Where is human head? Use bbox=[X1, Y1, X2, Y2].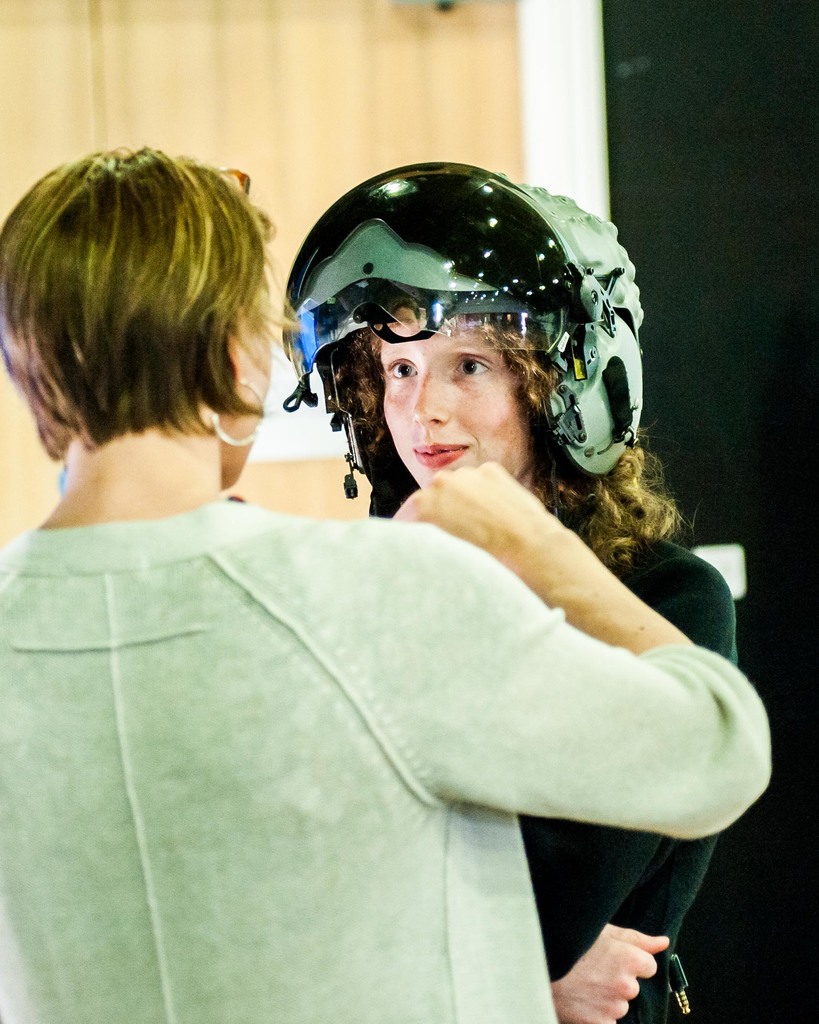
bbox=[18, 154, 286, 508].
